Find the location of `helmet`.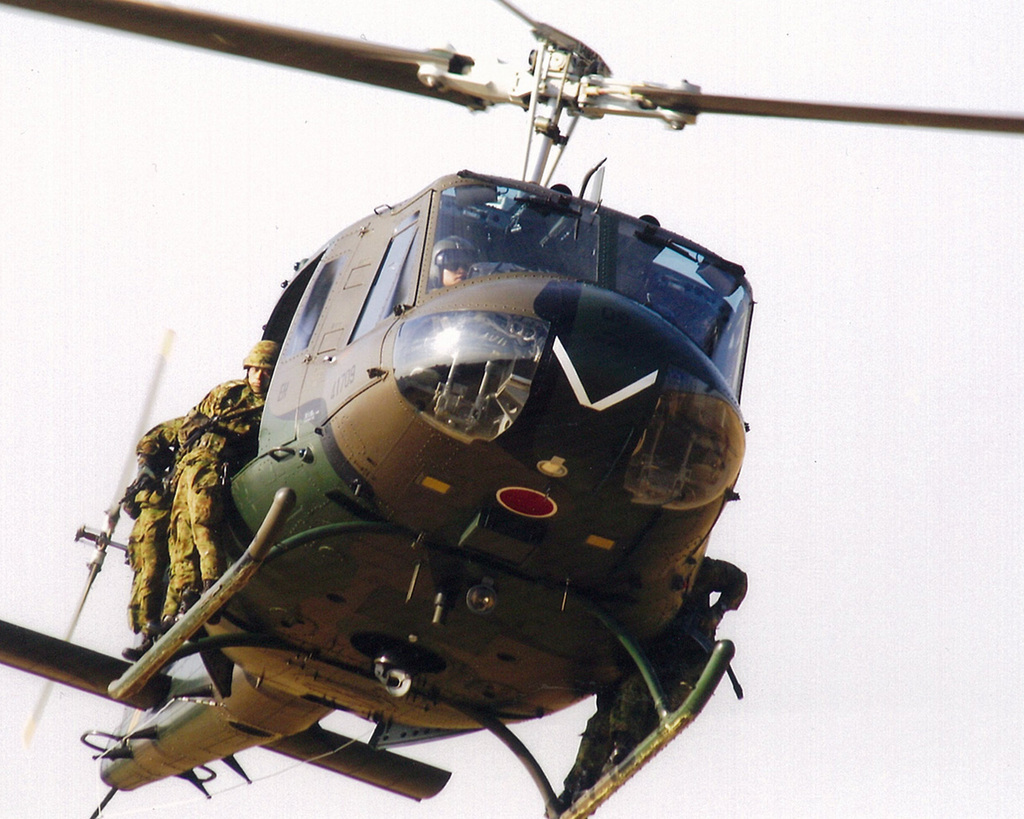
Location: crop(415, 231, 498, 290).
